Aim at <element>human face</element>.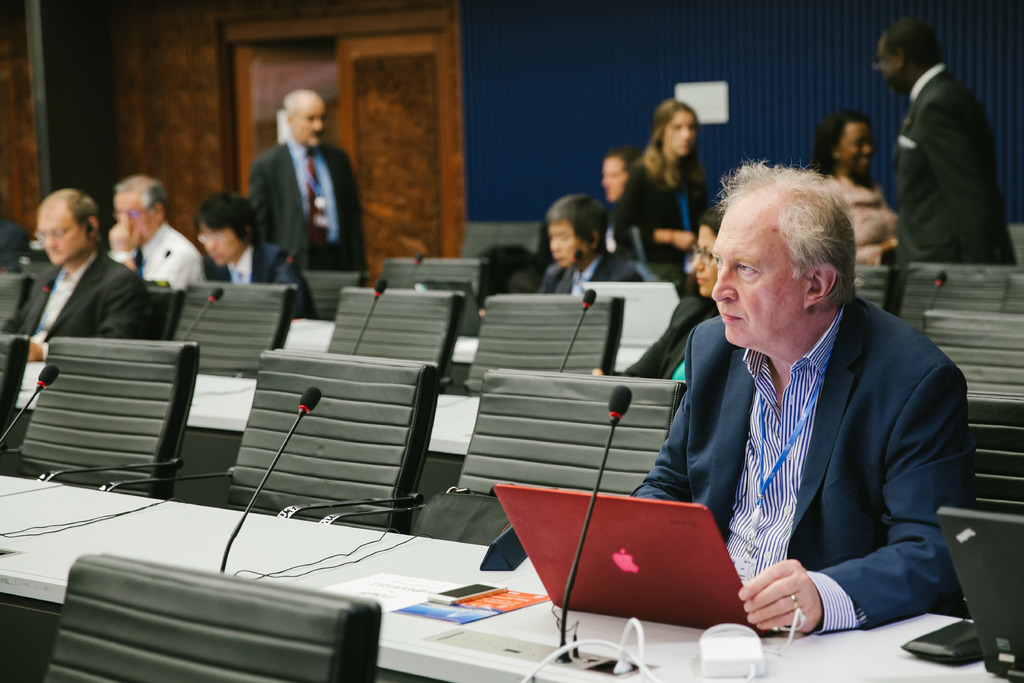
Aimed at region(289, 101, 324, 148).
